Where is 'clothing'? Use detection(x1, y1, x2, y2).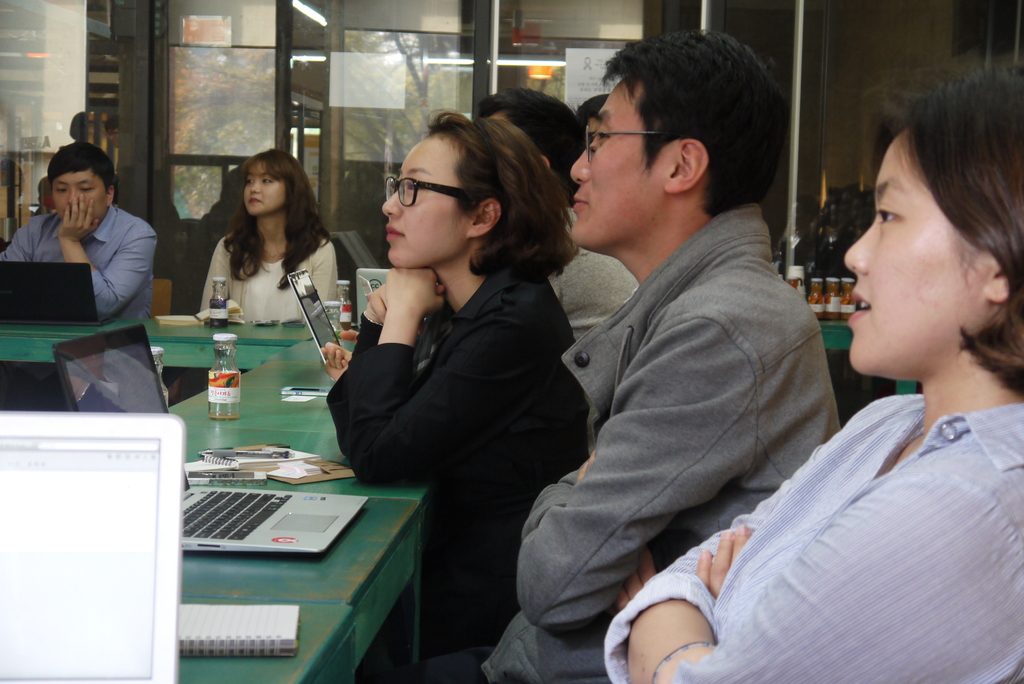
detection(208, 217, 338, 329).
